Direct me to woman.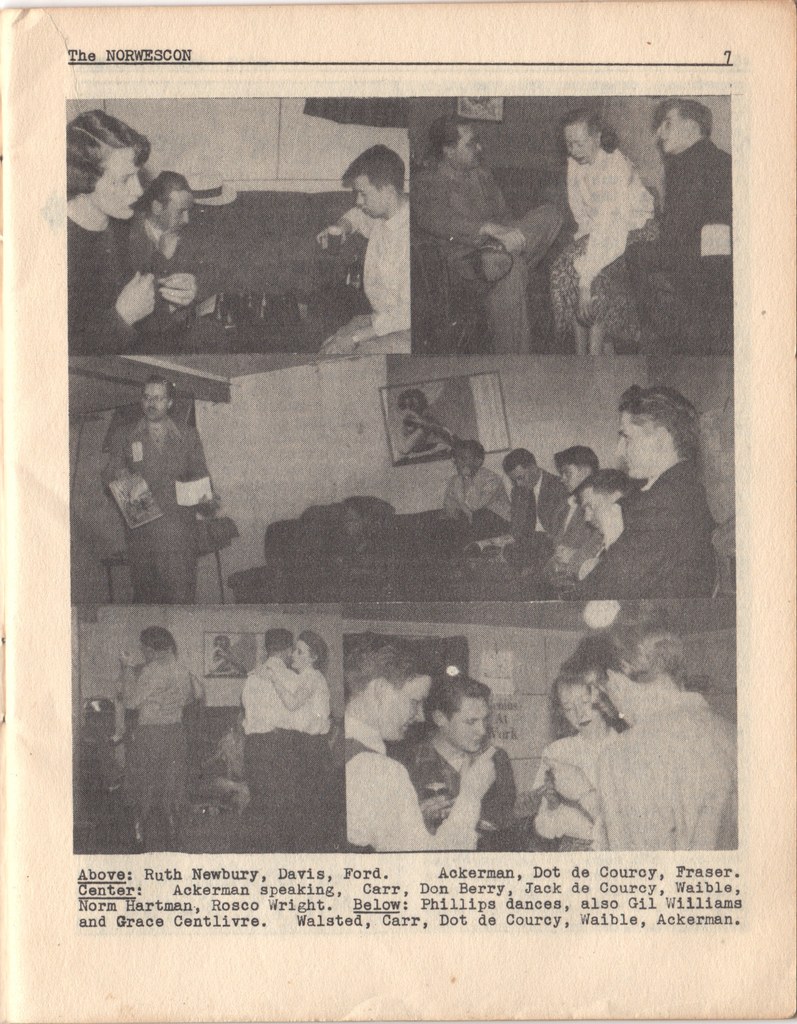
Direction: bbox(60, 108, 172, 345).
